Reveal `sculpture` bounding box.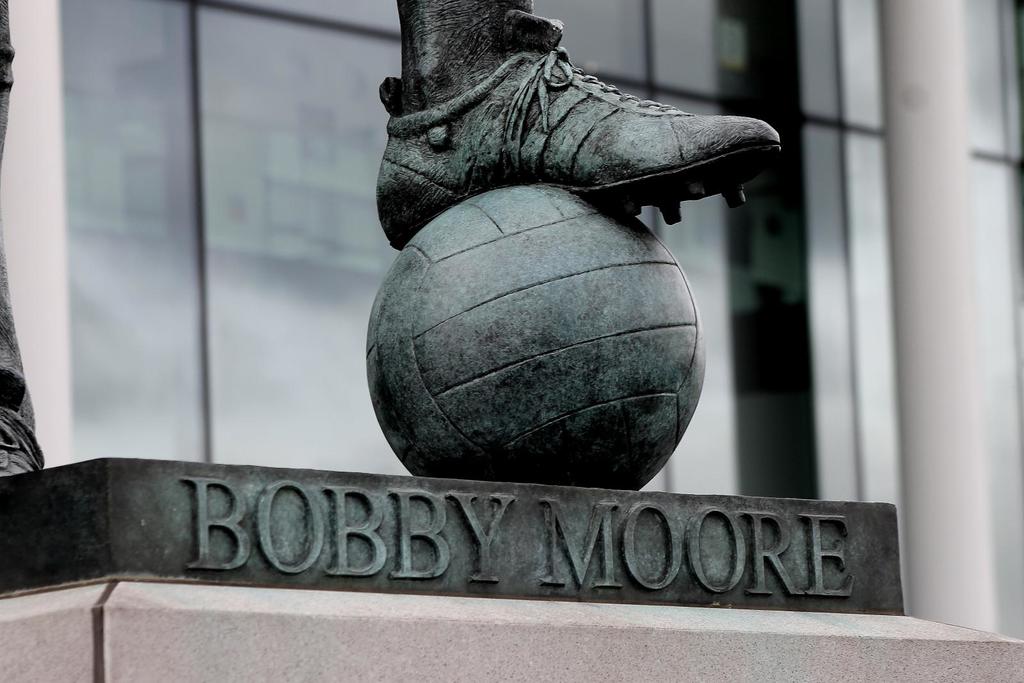
Revealed: [x1=285, y1=22, x2=792, y2=578].
